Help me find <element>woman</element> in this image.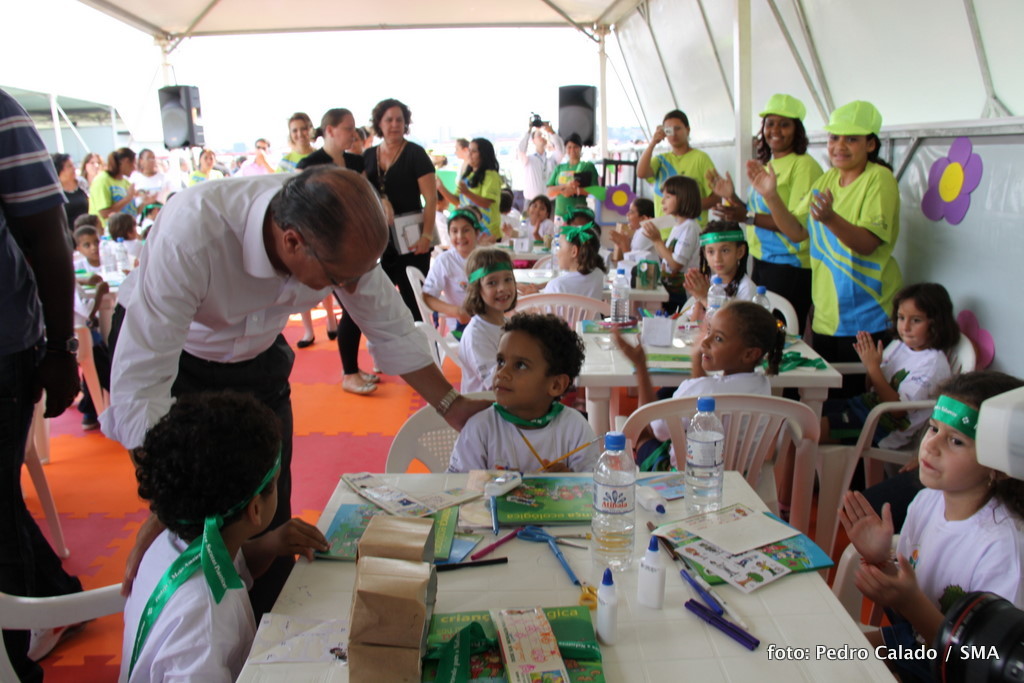
Found it: [x1=631, y1=111, x2=722, y2=225].
